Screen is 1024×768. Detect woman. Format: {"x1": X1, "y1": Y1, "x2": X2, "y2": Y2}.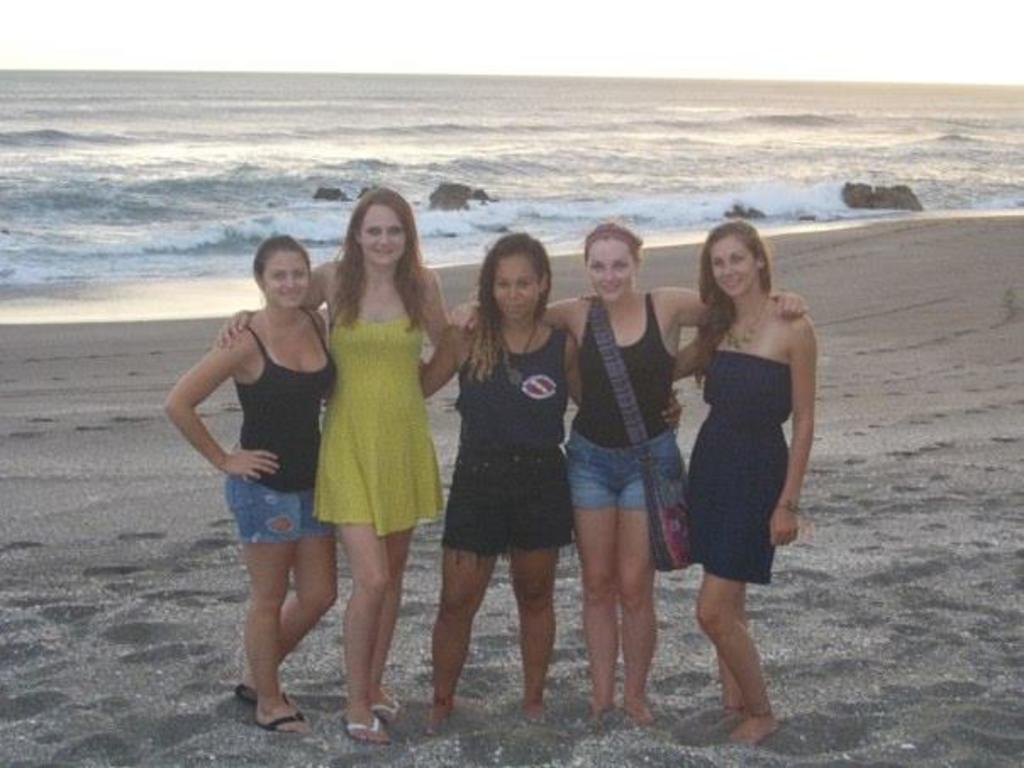
{"x1": 442, "y1": 217, "x2": 804, "y2": 726}.
